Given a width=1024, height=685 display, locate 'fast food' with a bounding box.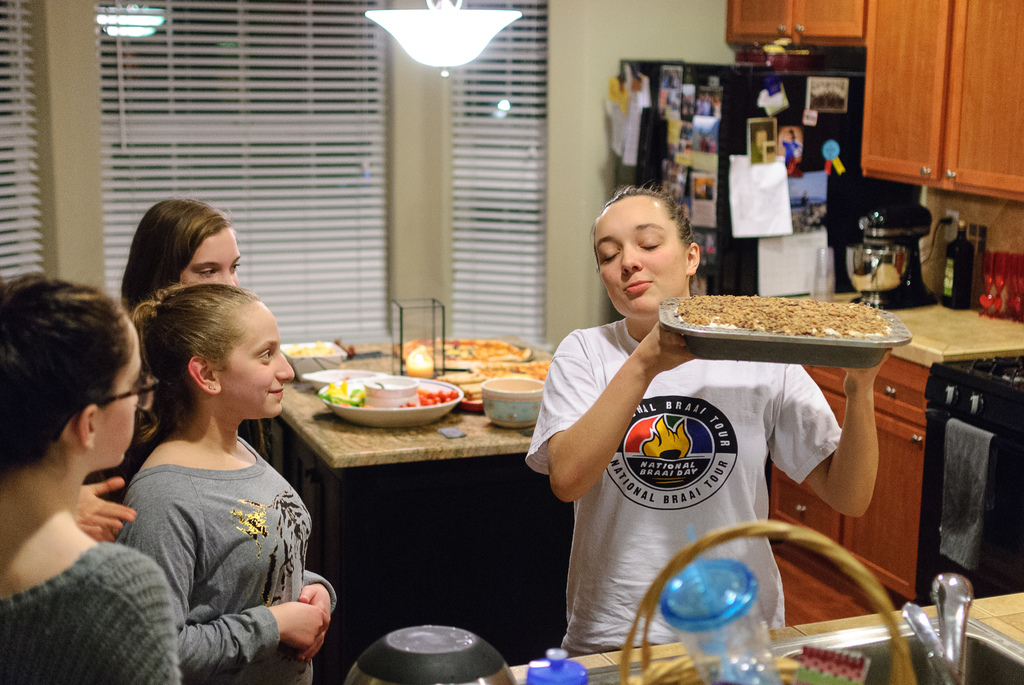
Located: bbox=(440, 358, 552, 395).
